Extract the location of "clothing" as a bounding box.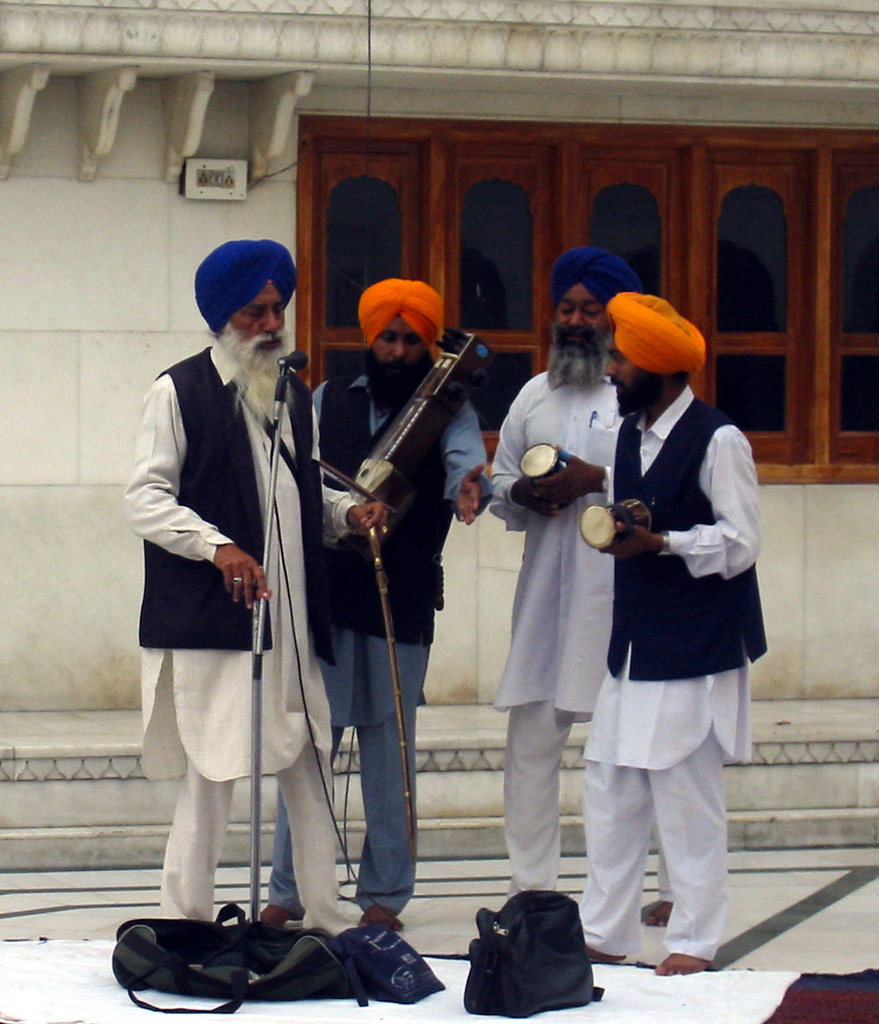
l=120, t=332, r=365, b=935.
